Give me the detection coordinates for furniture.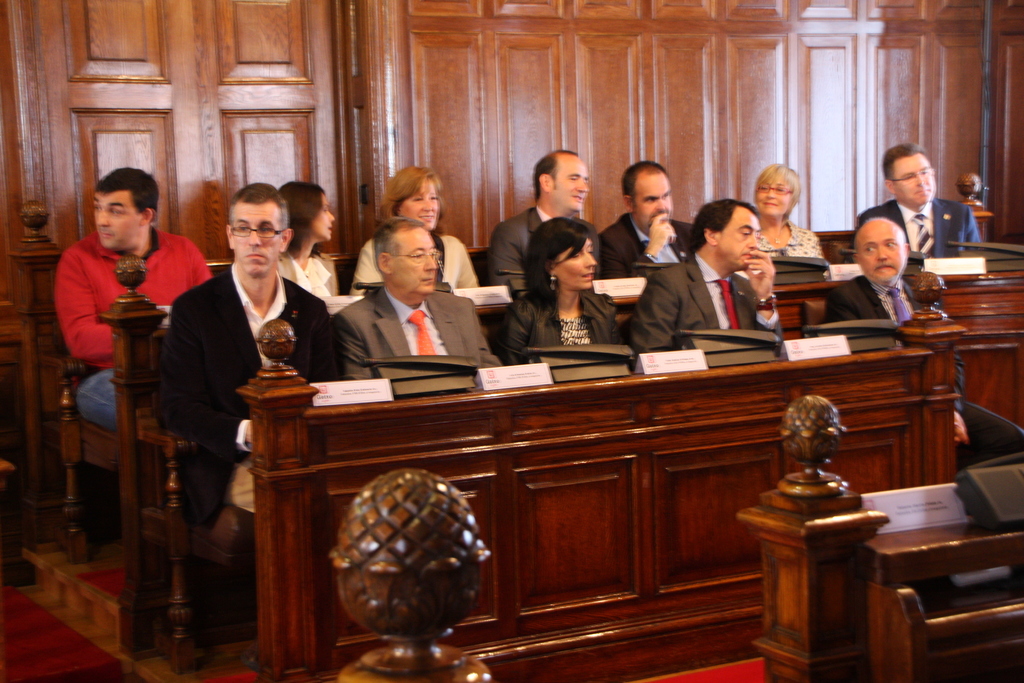
(x1=96, y1=260, x2=1023, y2=659).
